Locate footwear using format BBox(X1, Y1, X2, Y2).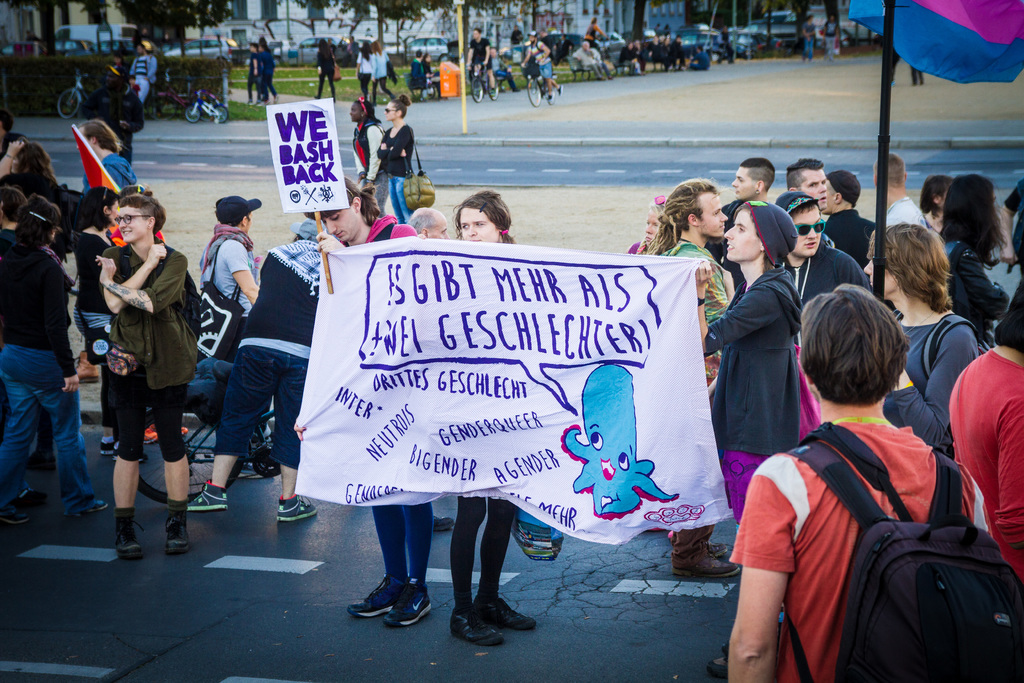
BBox(435, 514, 455, 533).
